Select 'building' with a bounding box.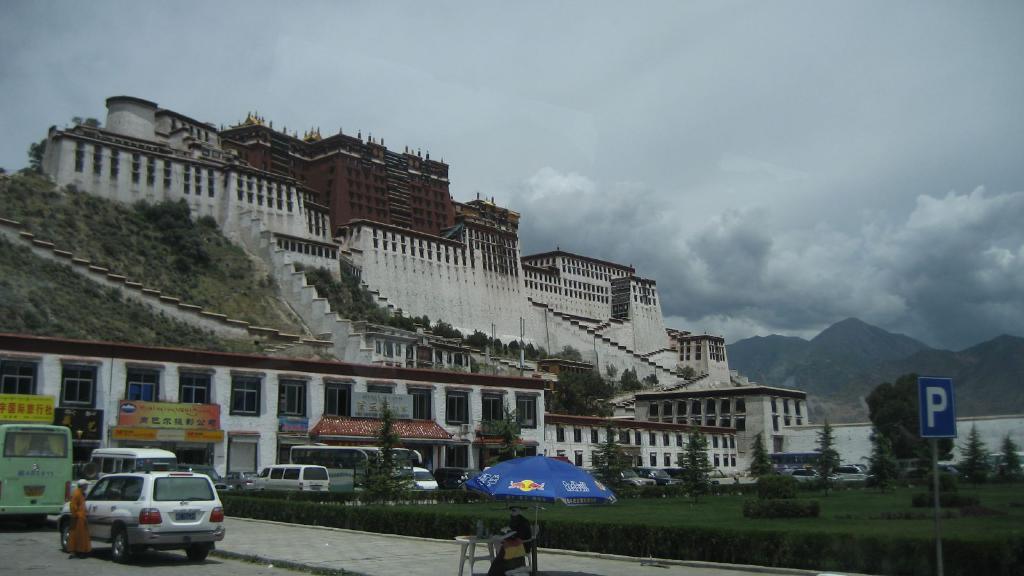
box(543, 382, 811, 481).
